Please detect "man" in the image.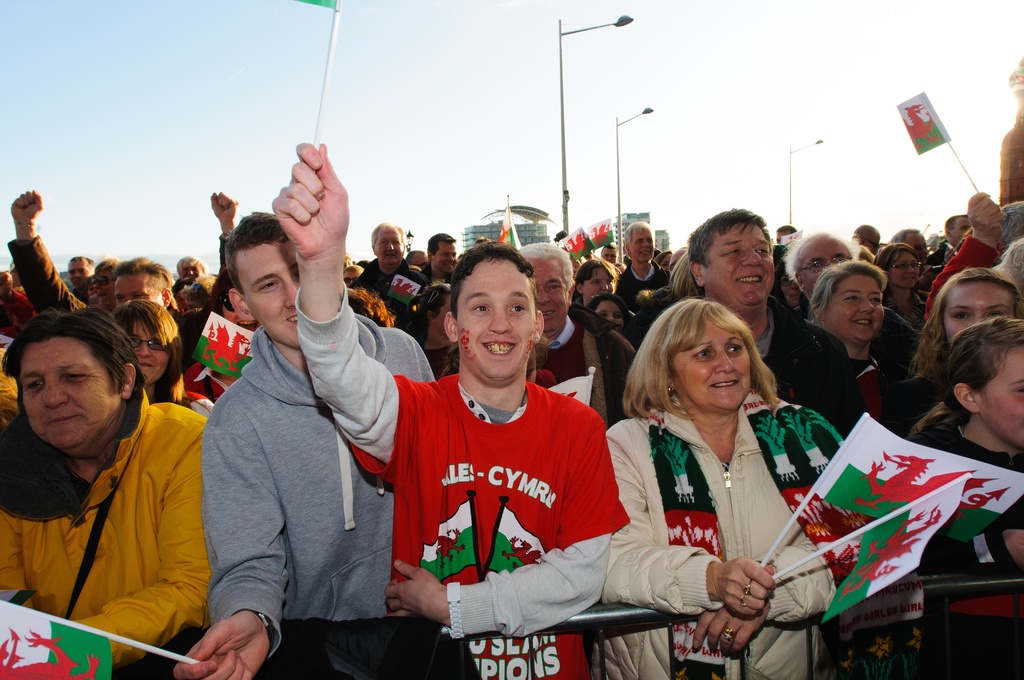
box=[774, 220, 797, 243].
